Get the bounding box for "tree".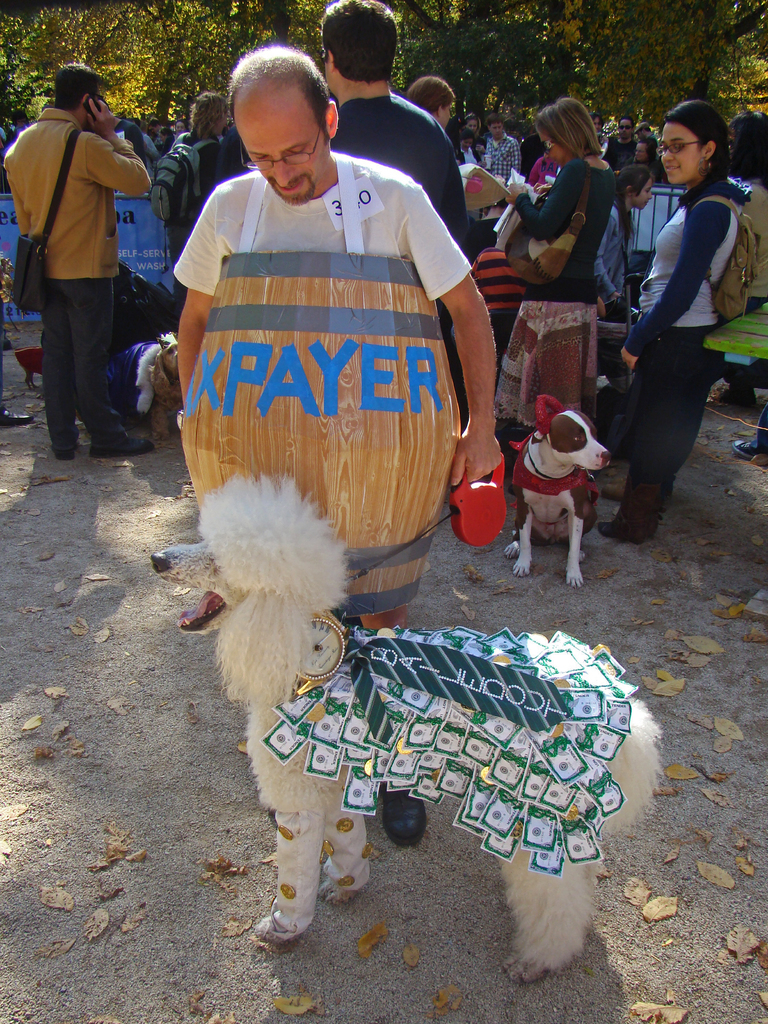
BBox(19, 0, 244, 130).
